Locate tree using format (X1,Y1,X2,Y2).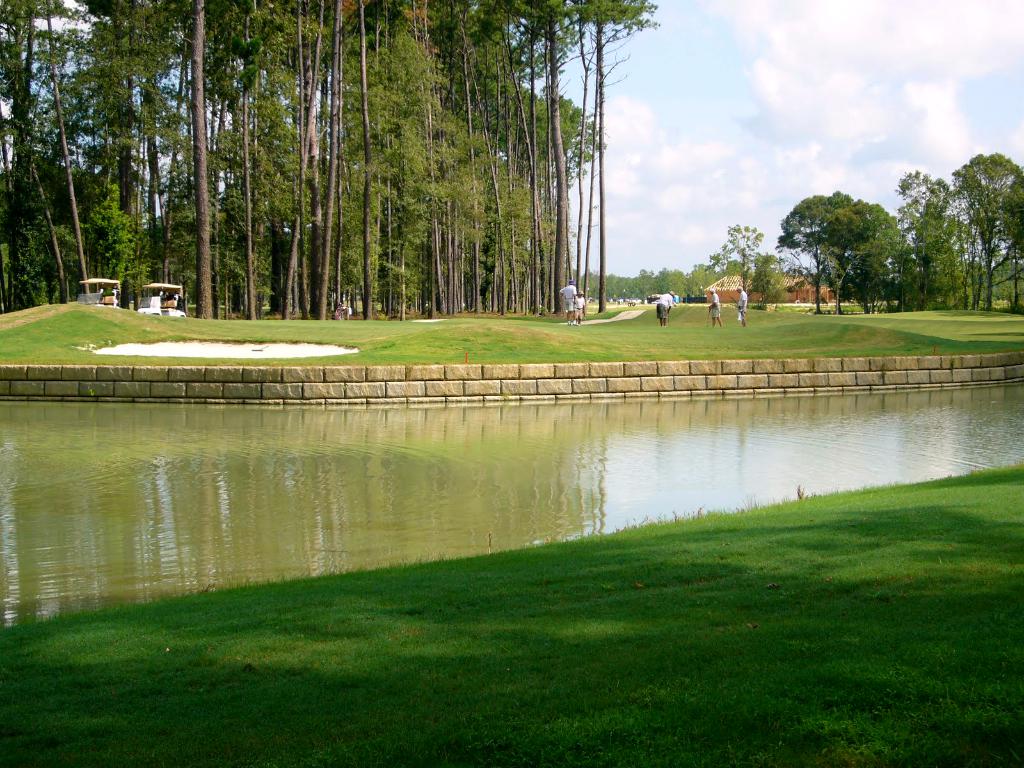
(970,214,1020,302).
